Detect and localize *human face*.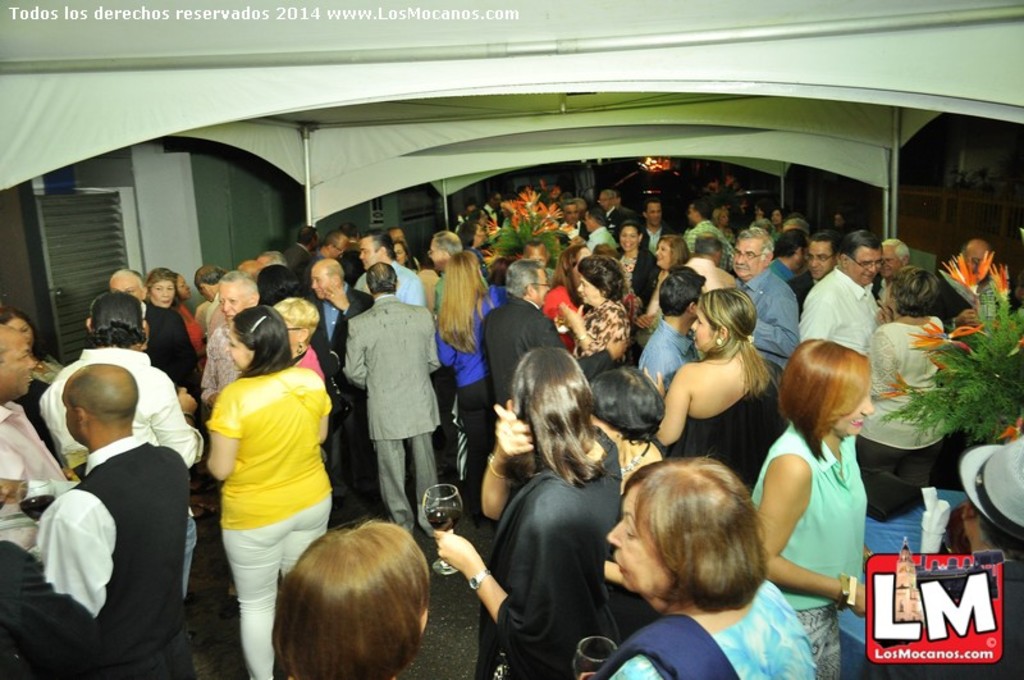
Localized at <box>882,279,895,306</box>.
